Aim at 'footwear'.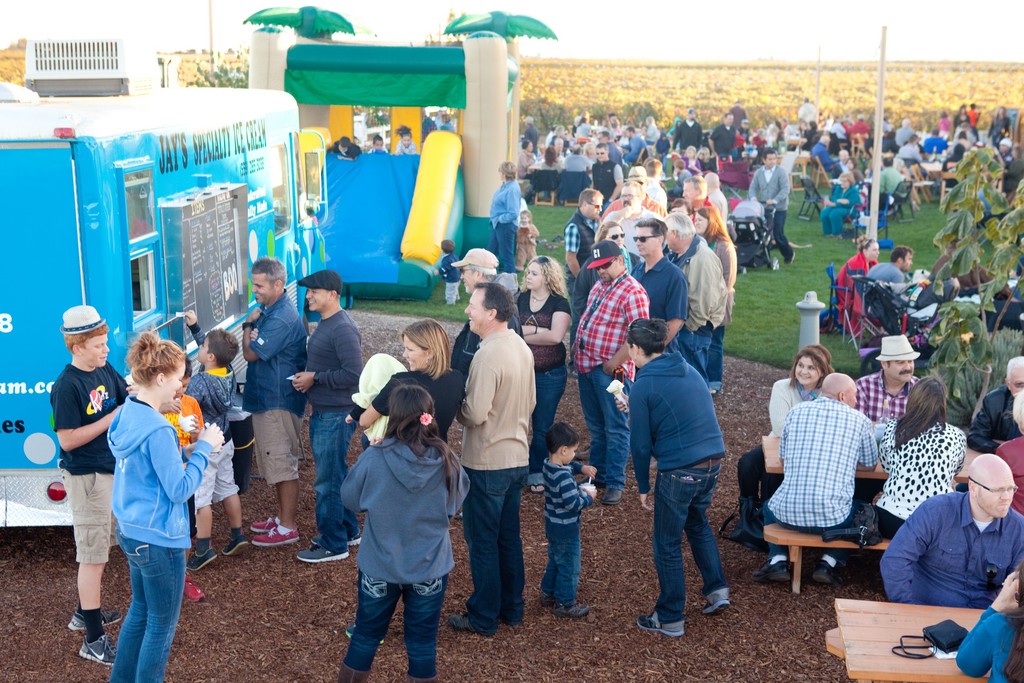
Aimed at 555, 604, 600, 621.
